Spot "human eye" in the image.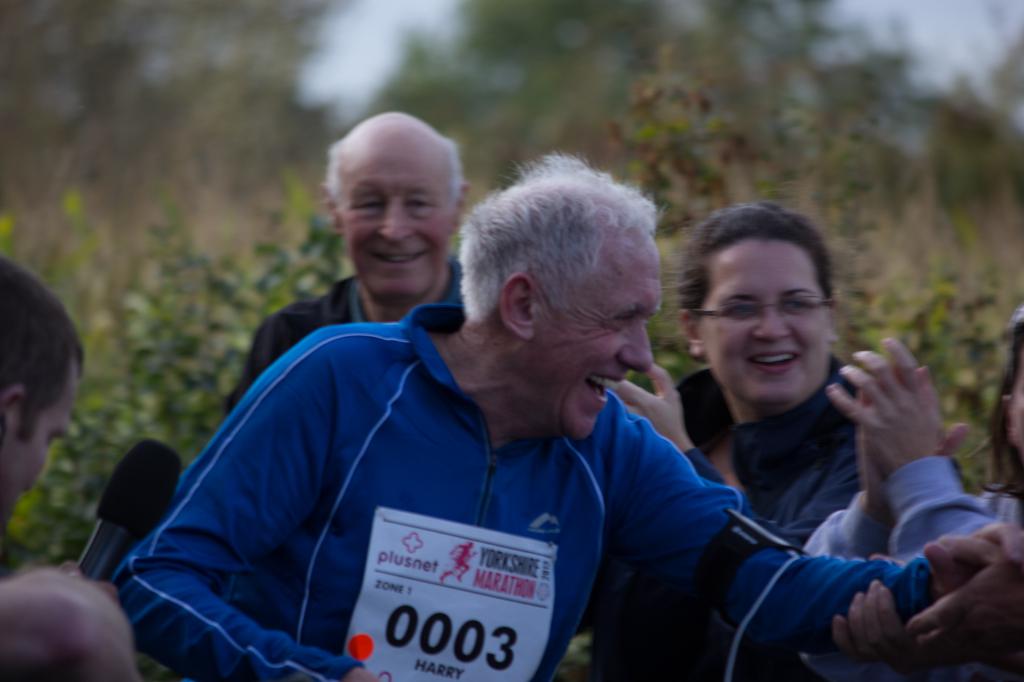
"human eye" found at Rect(351, 195, 381, 215).
